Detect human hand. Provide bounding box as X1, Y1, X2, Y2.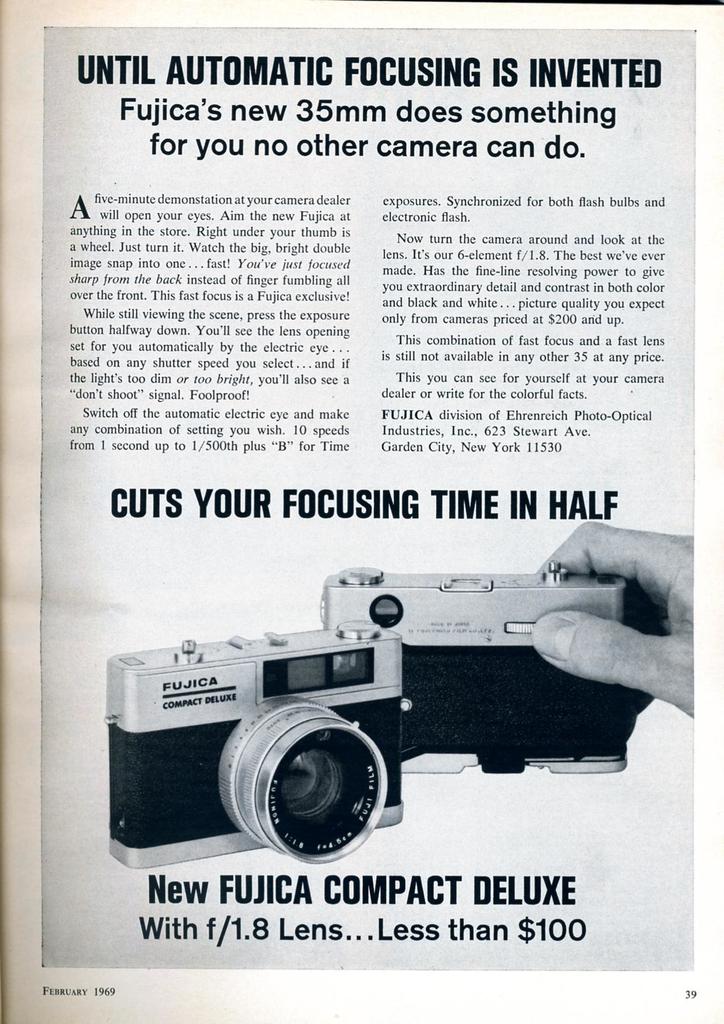
528, 503, 690, 744.
